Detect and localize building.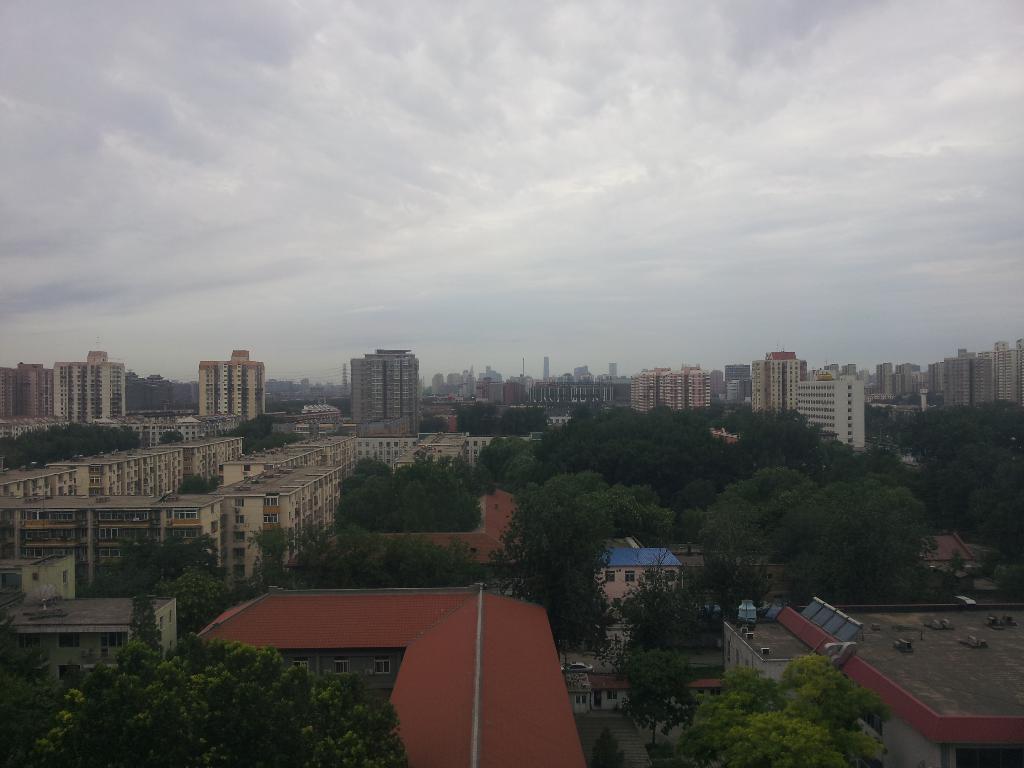
Localized at [53,351,126,417].
